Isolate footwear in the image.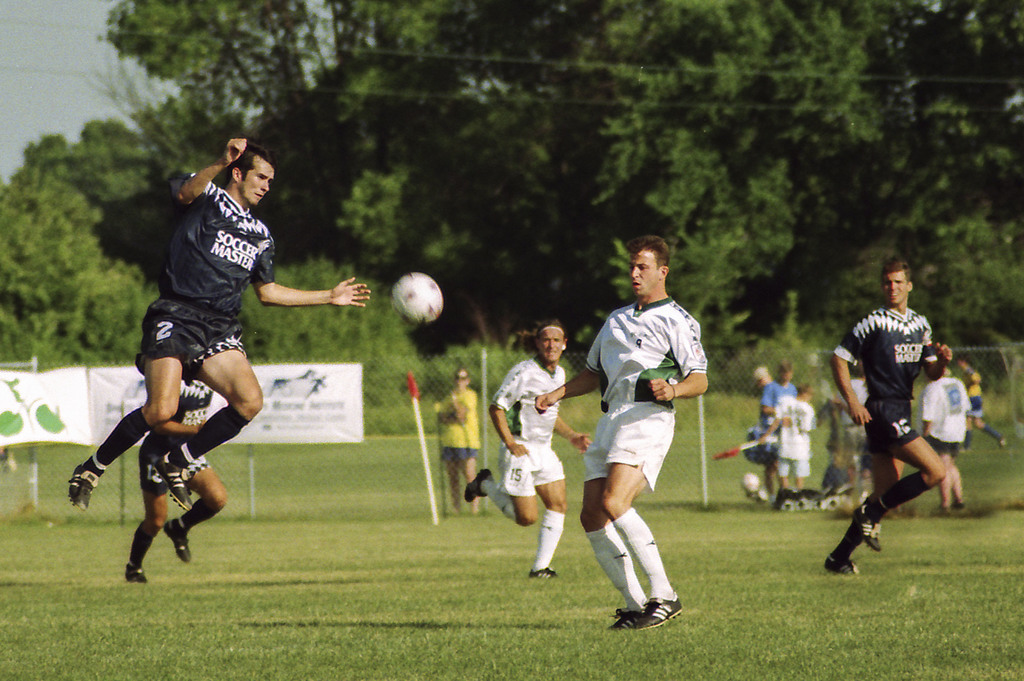
Isolated region: (154,444,193,514).
